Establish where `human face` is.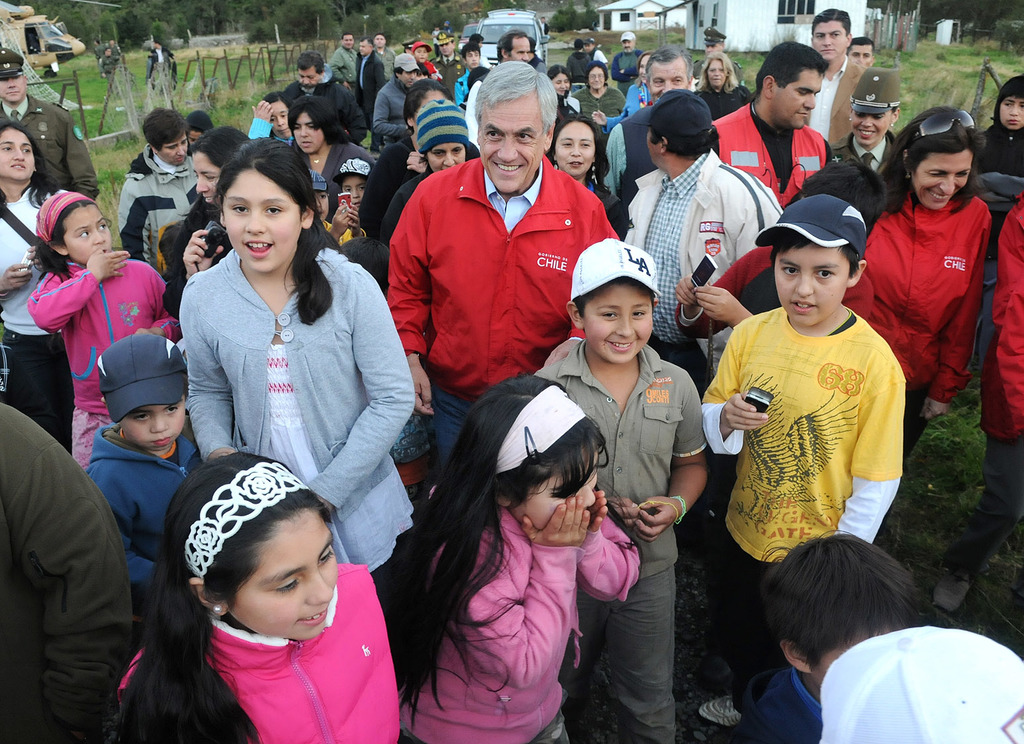
Established at crop(851, 110, 892, 146).
